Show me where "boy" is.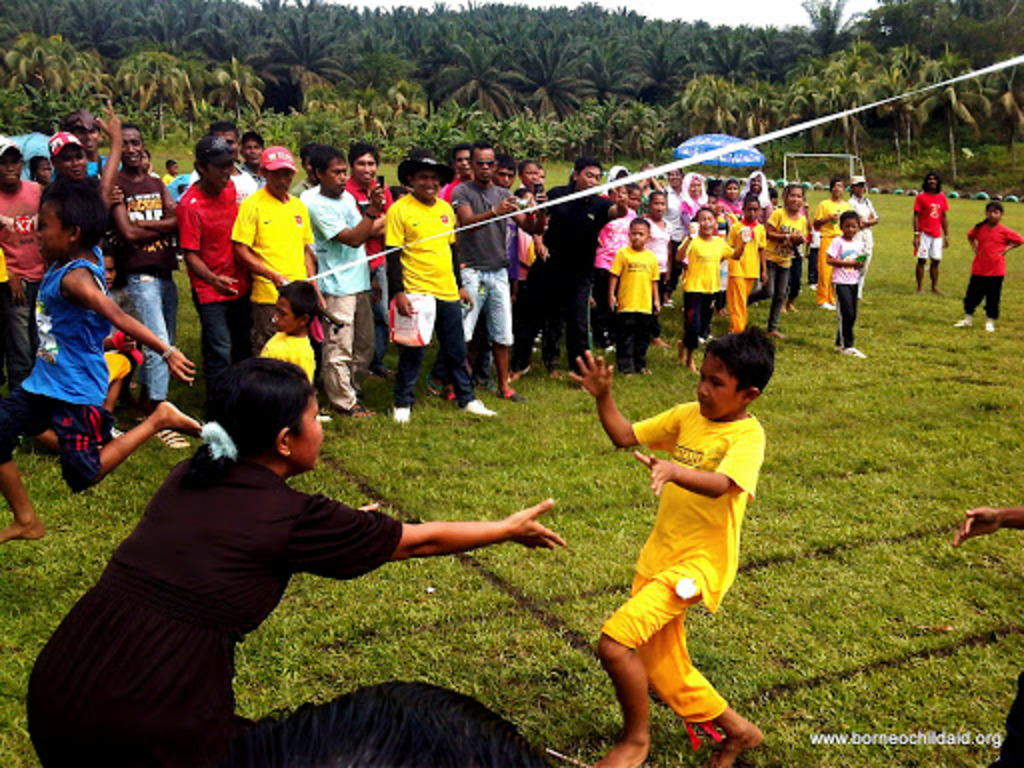
"boy" is at bbox=[826, 210, 870, 356].
